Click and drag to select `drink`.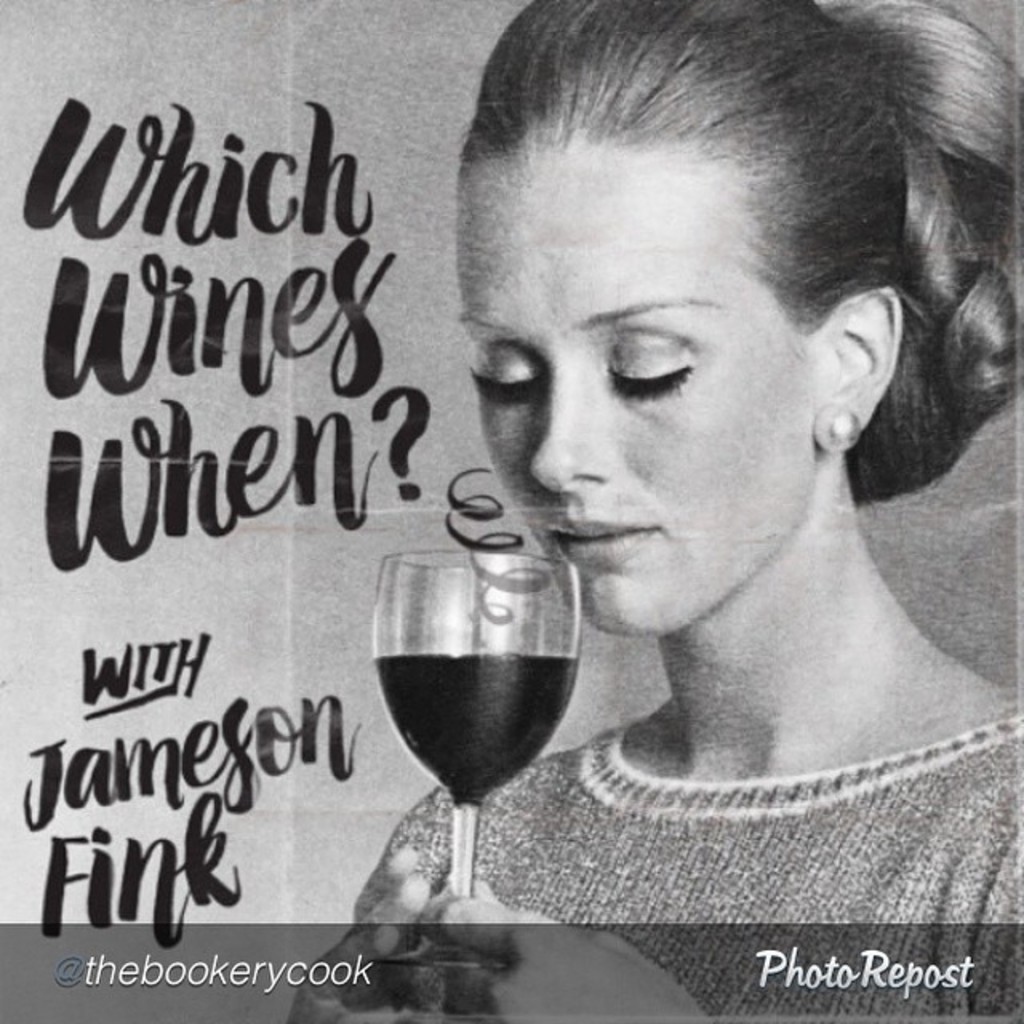
Selection: {"left": 370, "top": 651, "right": 586, "bottom": 813}.
